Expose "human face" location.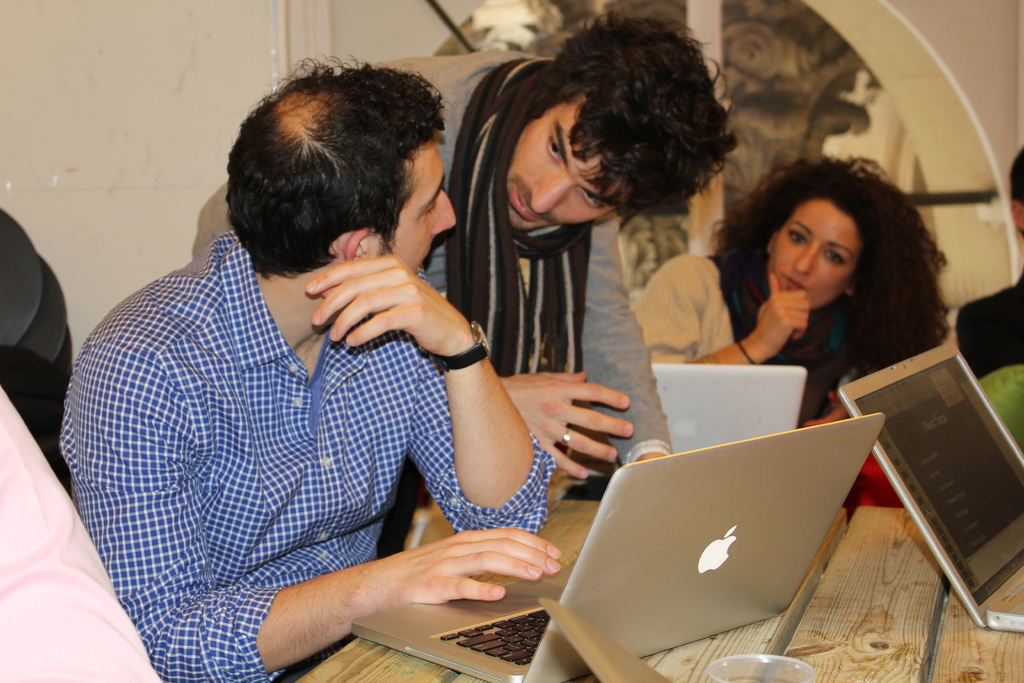
Exposed at (left=767, top=202, right=863, bottom=315).
